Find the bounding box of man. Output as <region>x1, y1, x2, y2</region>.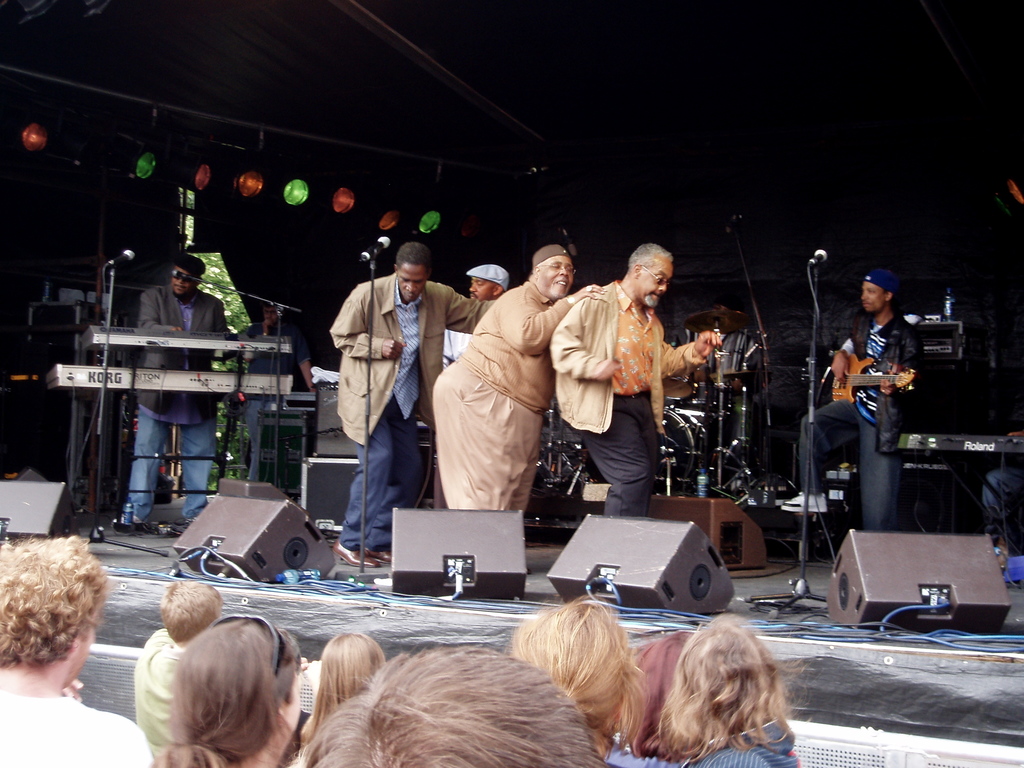
<region>563, 251, 693, 529</region>.
